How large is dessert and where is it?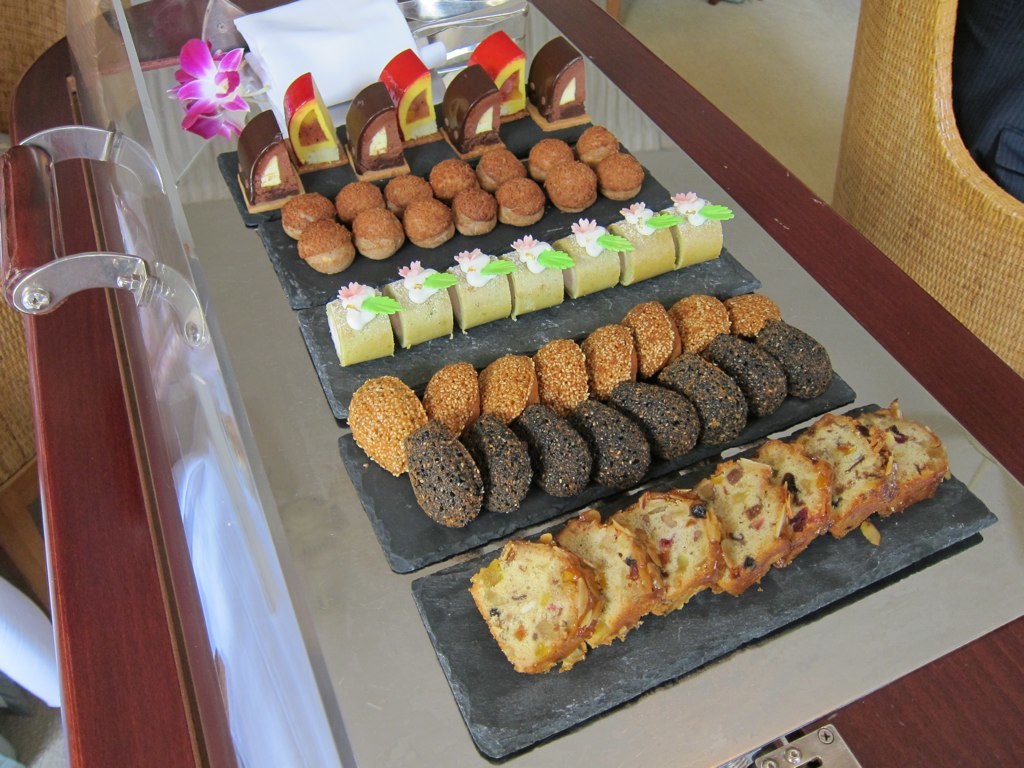
Bounding box: box(745, 310, 827, 403).
